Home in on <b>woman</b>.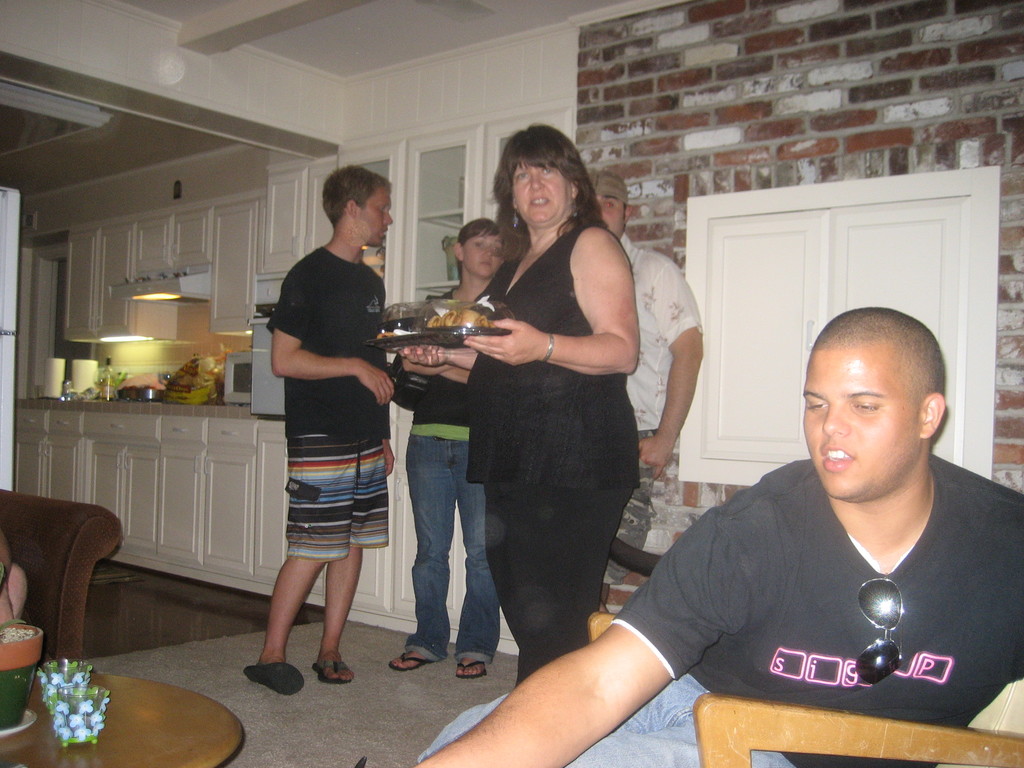
Homed in at l=413, t=145, r=635, b=726.
